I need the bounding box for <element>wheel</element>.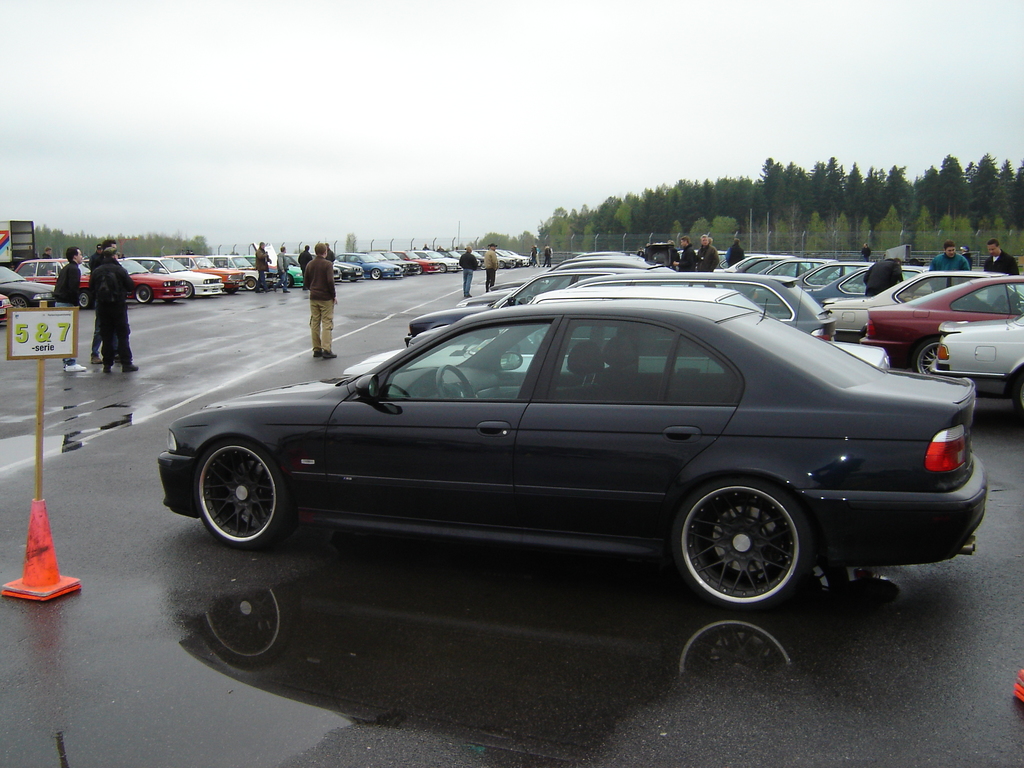
Here it is: BBox(165, 296, 179, 304).
